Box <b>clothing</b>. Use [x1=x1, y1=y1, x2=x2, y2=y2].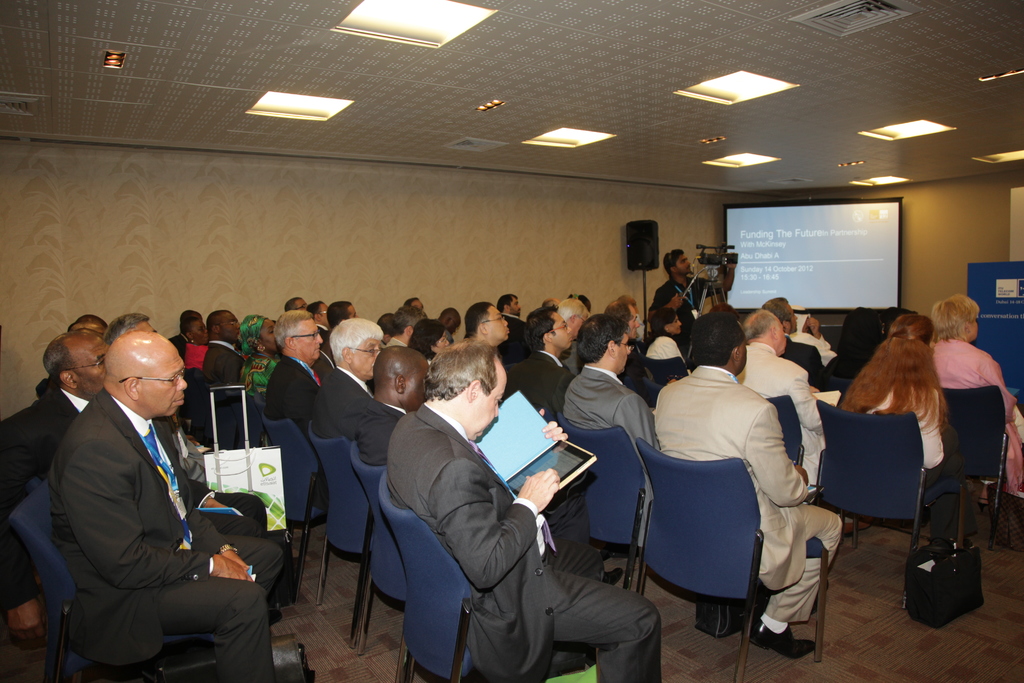
[x1=0, y1=386, x2=100, y2=624].
